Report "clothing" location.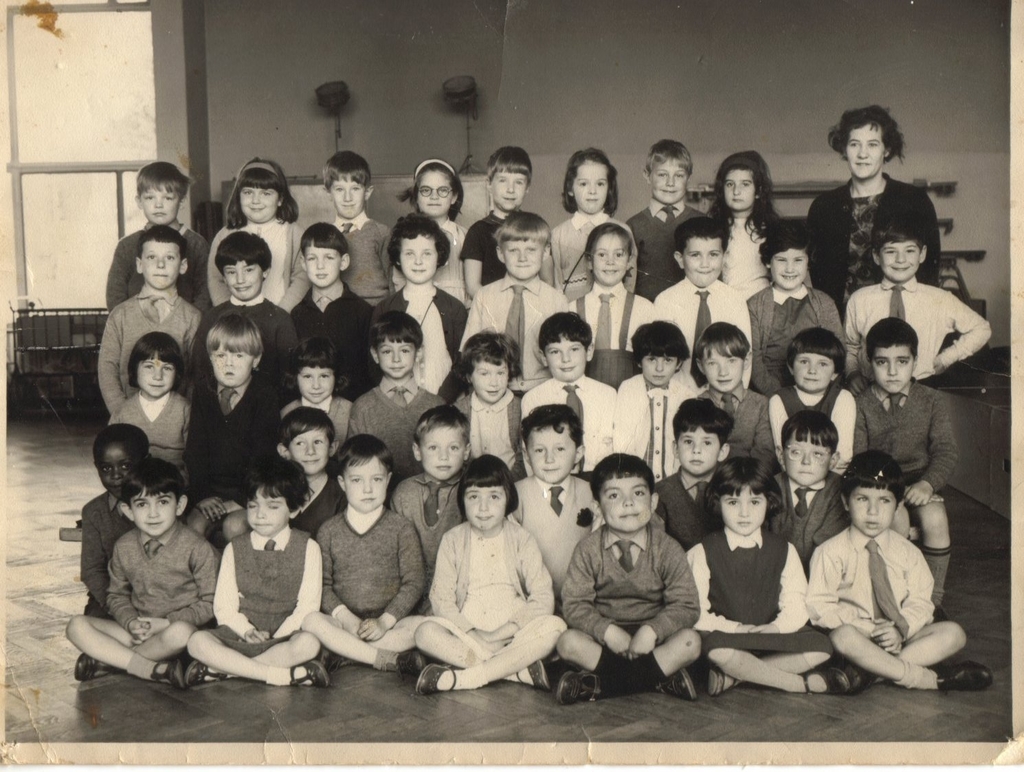
Report: 743,267,854,404.
